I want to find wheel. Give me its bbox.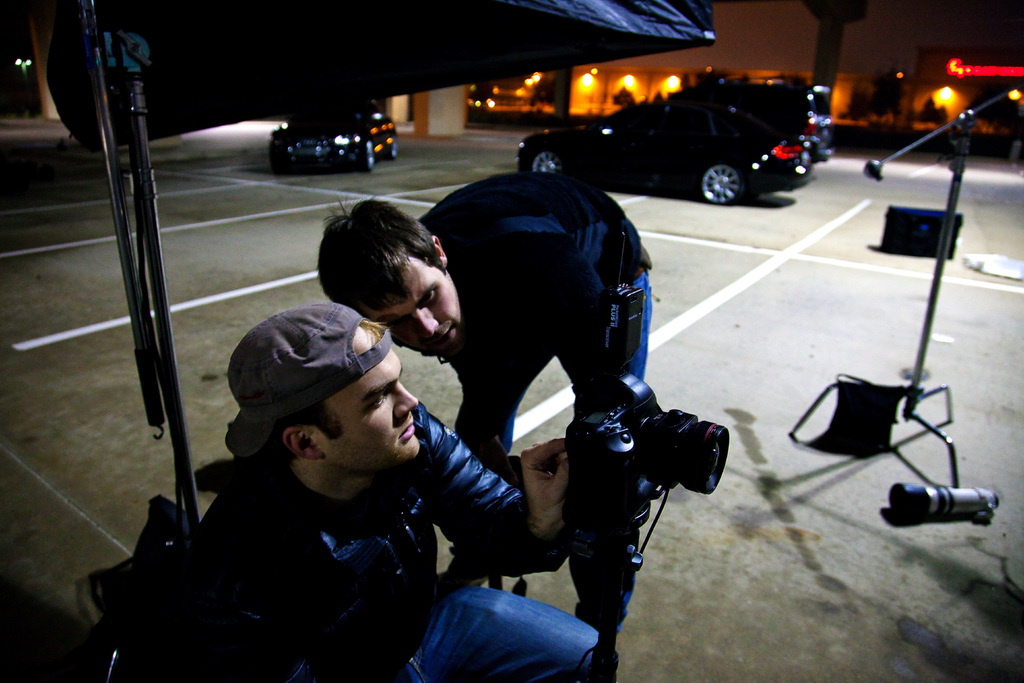
<box>271,155,286,175</box>.
